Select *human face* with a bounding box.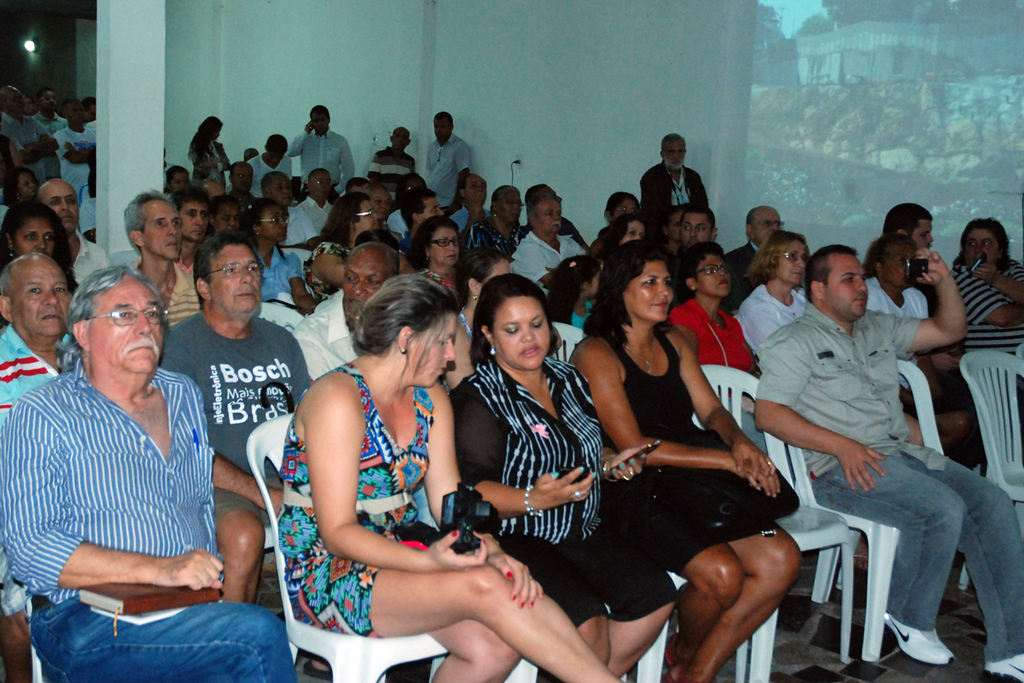
(962,226,998,268).
